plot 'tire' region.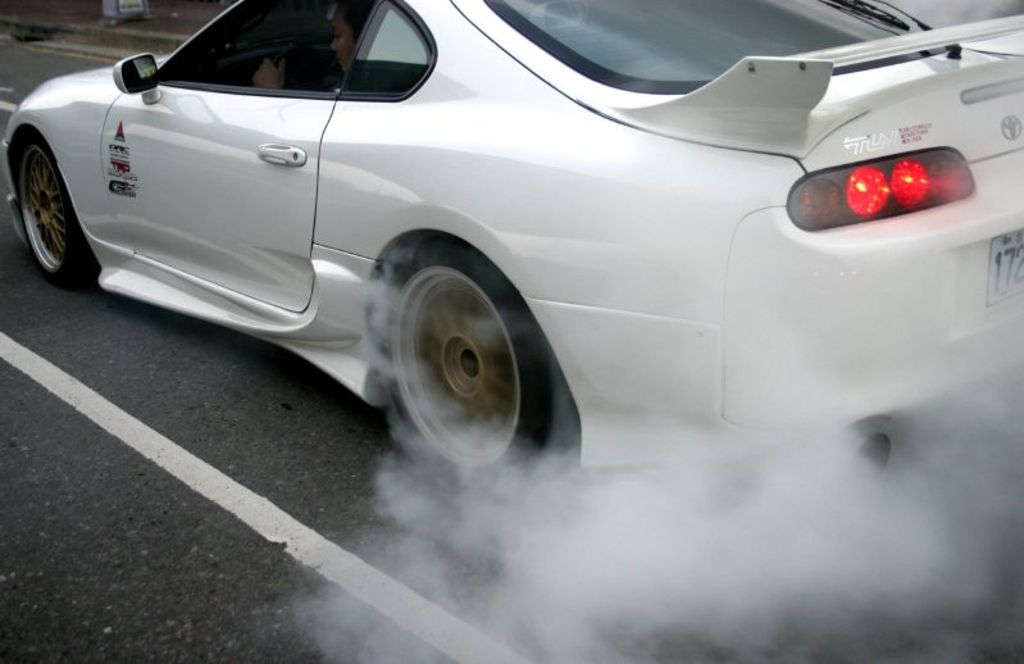
Plotted at <region>19, 129, 95, 287</region>.
